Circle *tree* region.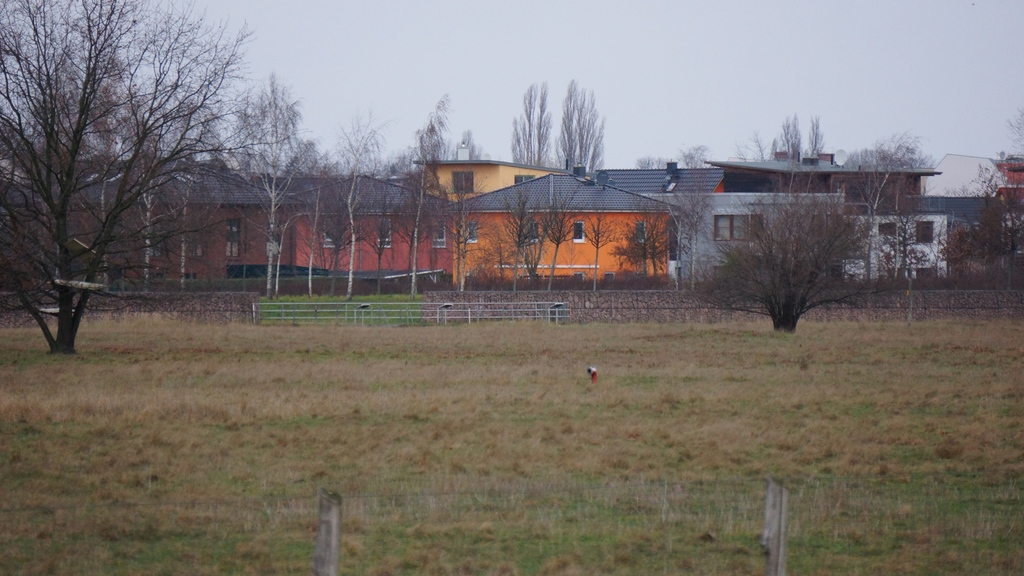
Region: bbox=(0, 0, 259, 361).
